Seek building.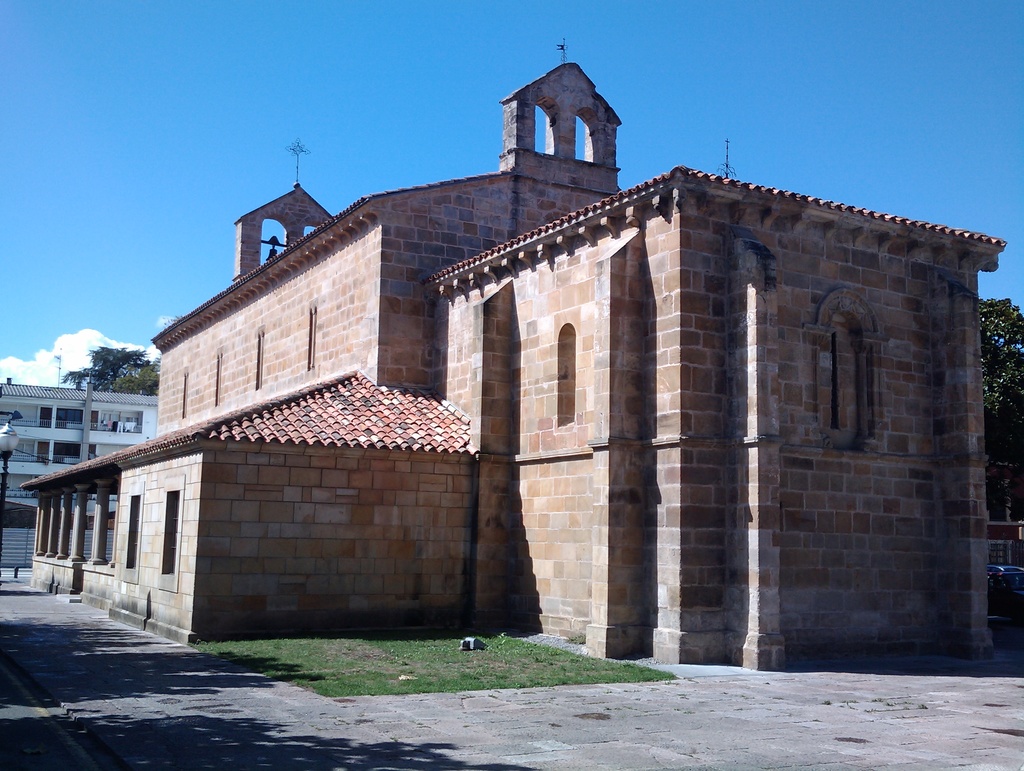
bbox(0, 379, 159, 567).
